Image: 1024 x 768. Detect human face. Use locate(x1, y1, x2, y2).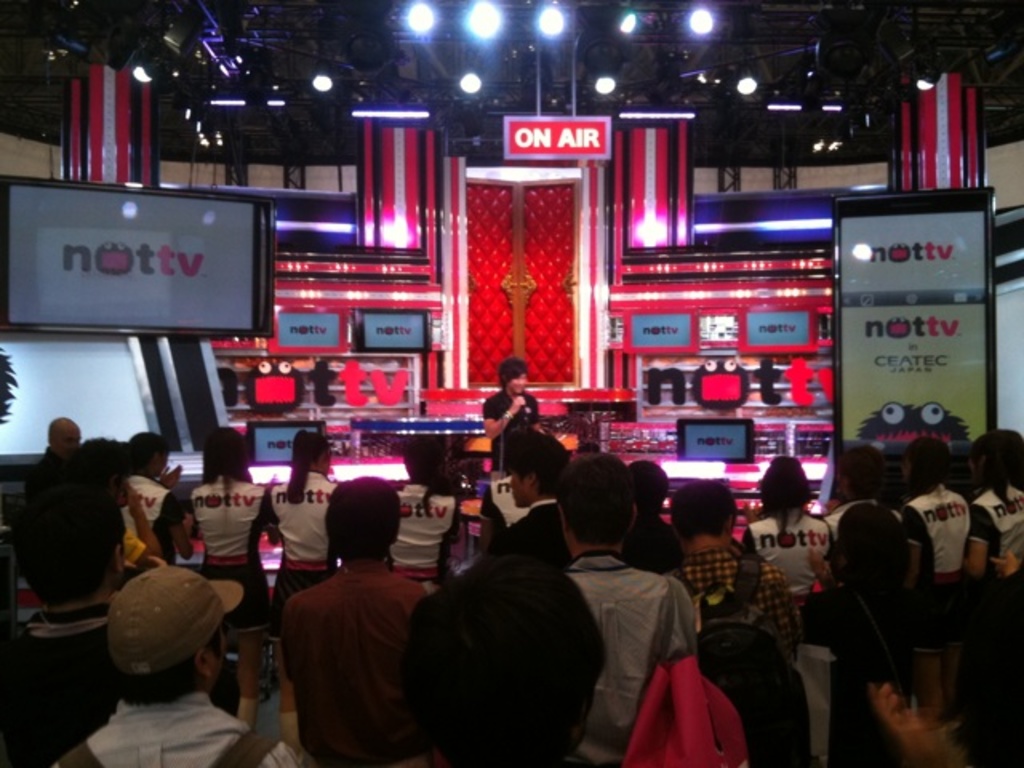
locate(512, 378, 522, 392).
